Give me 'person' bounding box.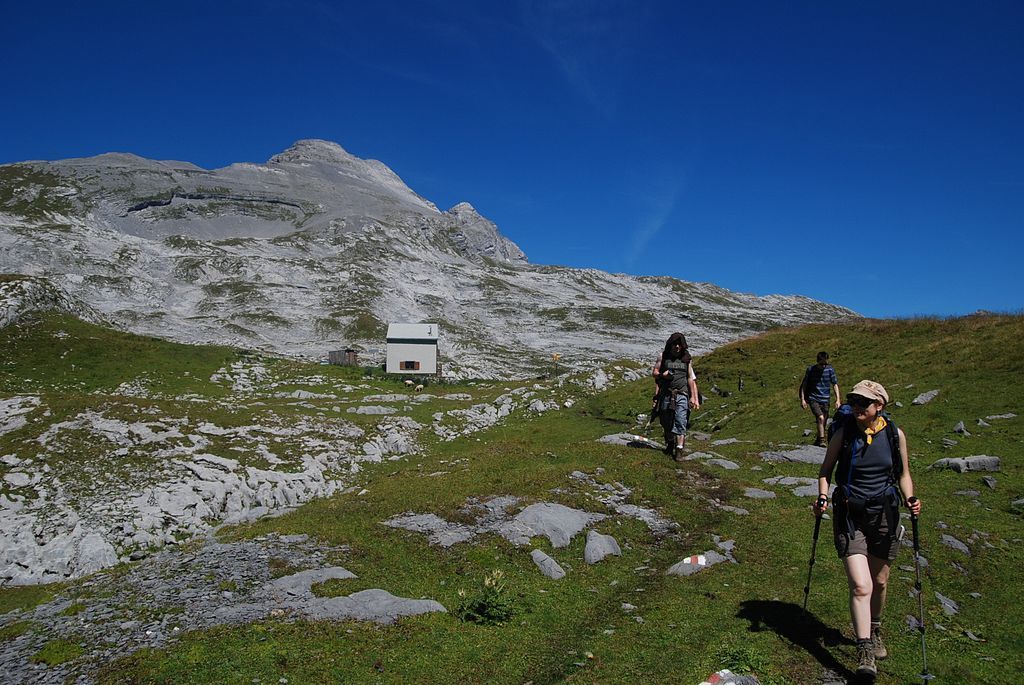
Rect(800, 352, 848, 446).
